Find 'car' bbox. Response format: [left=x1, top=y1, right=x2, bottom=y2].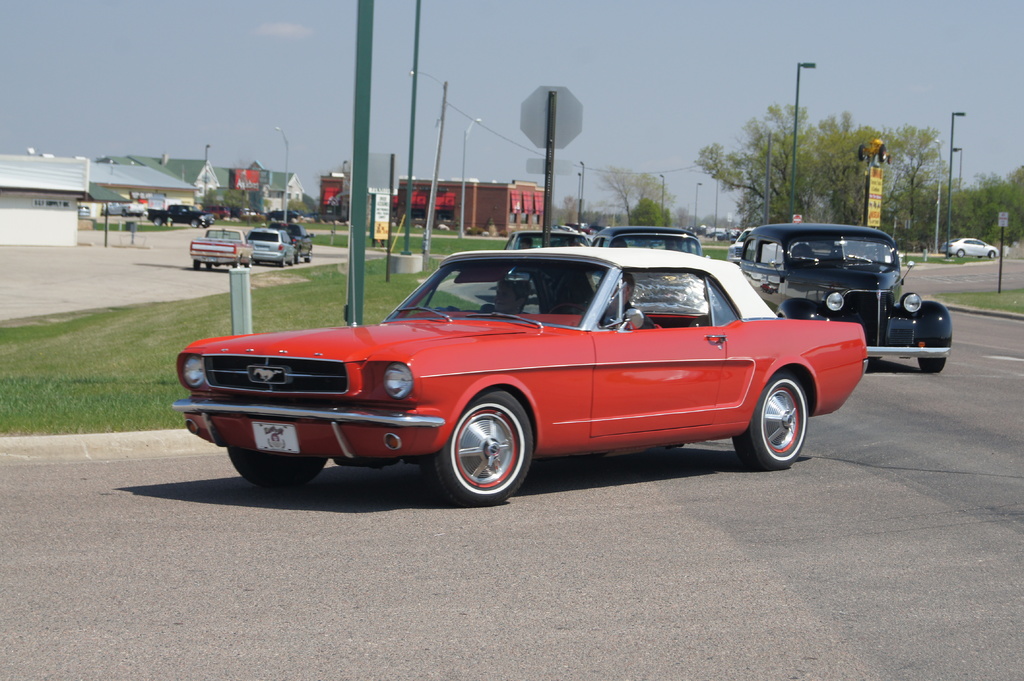
[left=210, top=205, right=230, bottom=221].
